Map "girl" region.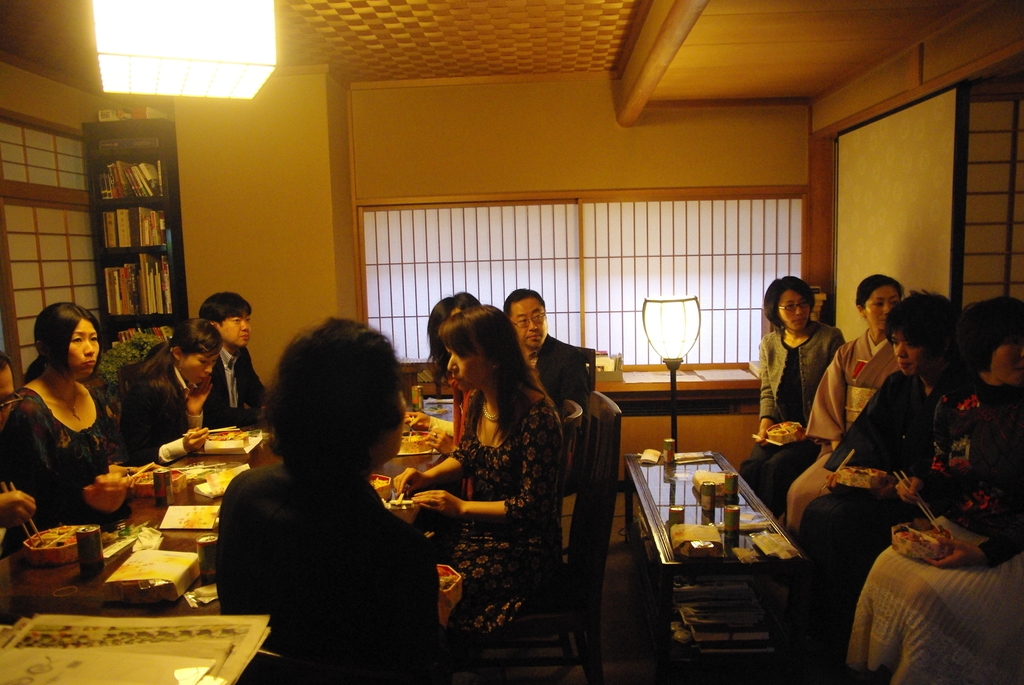
Mapped to [127, 313, 221, 471].
